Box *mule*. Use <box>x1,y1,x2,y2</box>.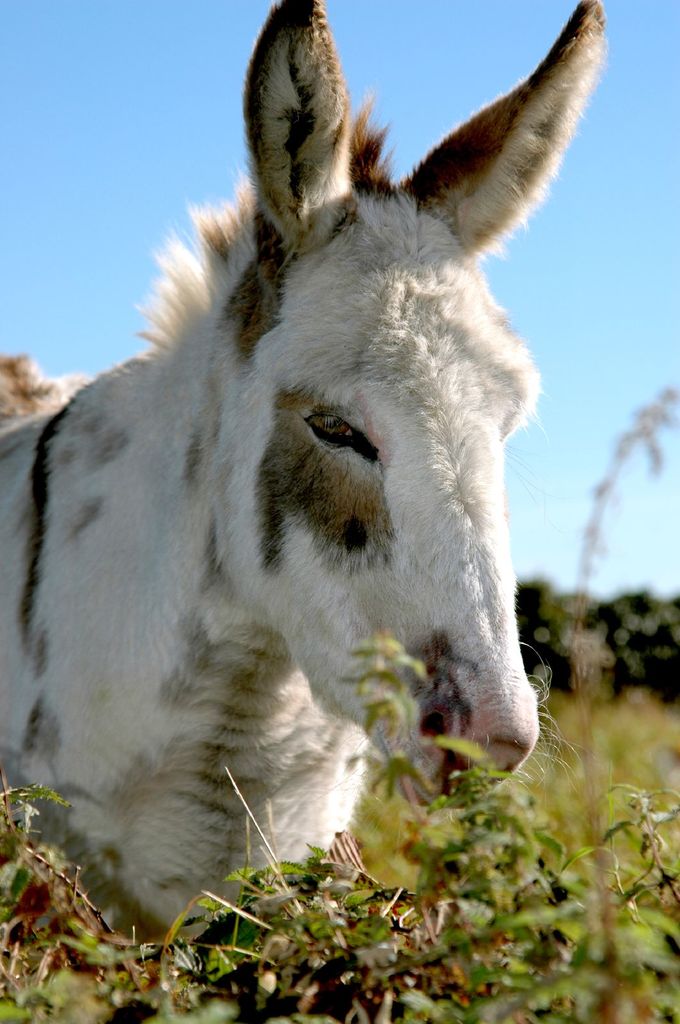
<box>0,0,601,947</box>.
